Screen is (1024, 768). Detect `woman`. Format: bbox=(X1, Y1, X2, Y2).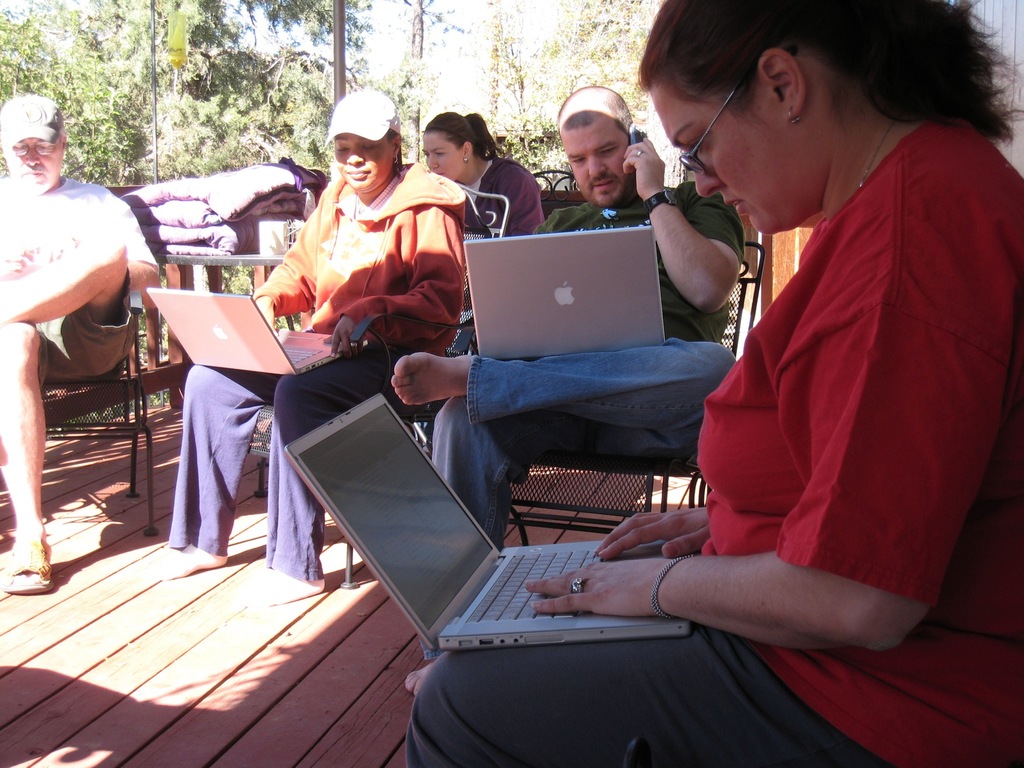
bbox=(415, 108, 546, 243).
